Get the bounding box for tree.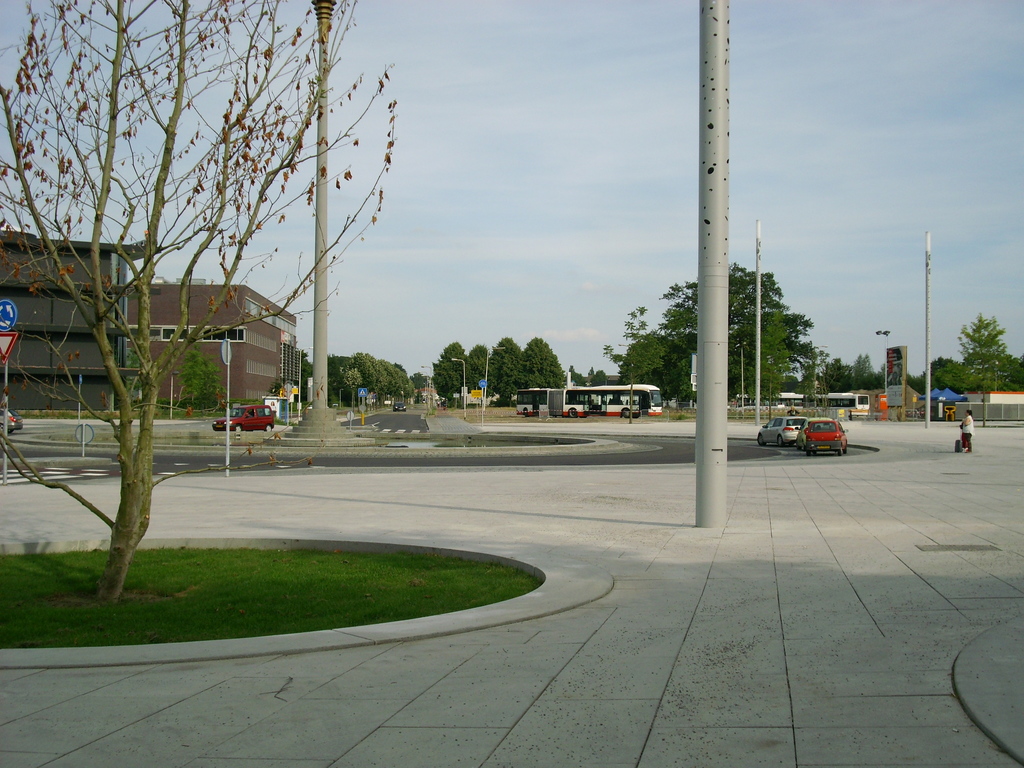
crop(492, 333, 523, 407).
